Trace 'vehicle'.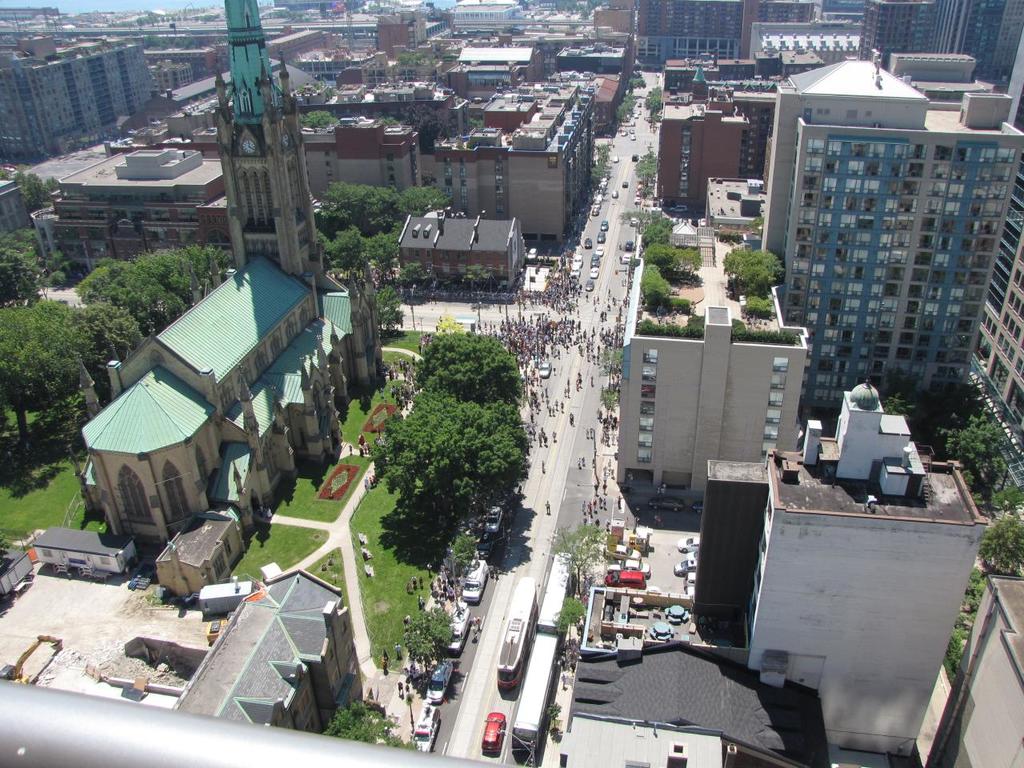
Traced to locate(634, 188, 642, 194).
